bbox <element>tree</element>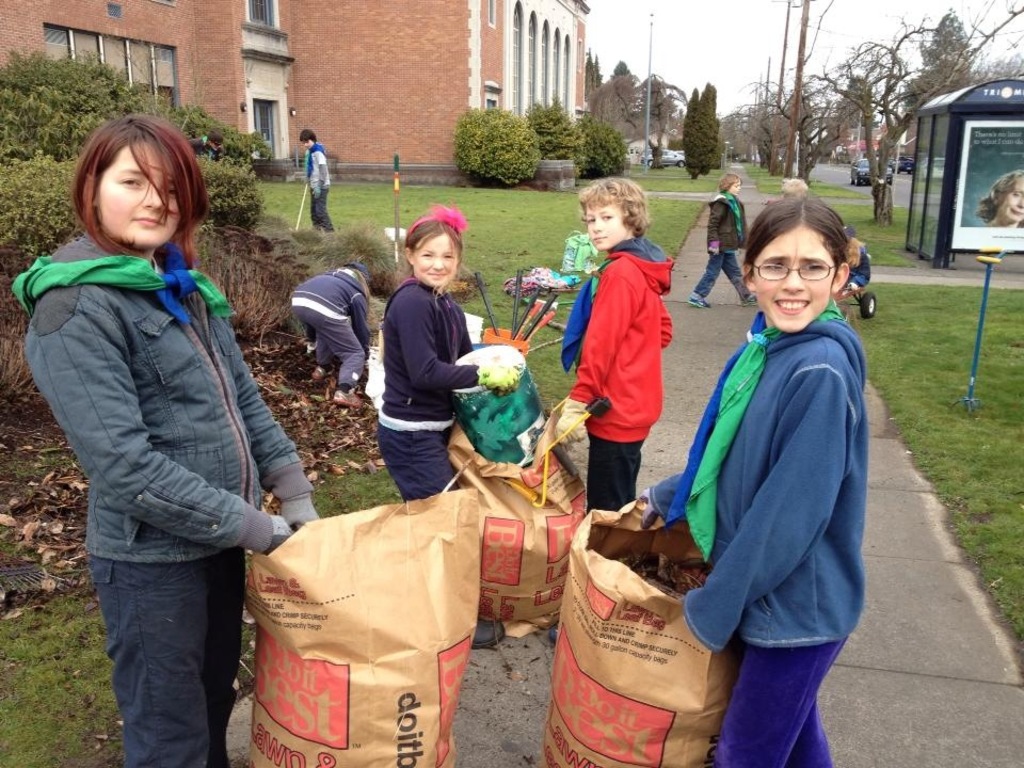
[517, 97, 572, 163]
